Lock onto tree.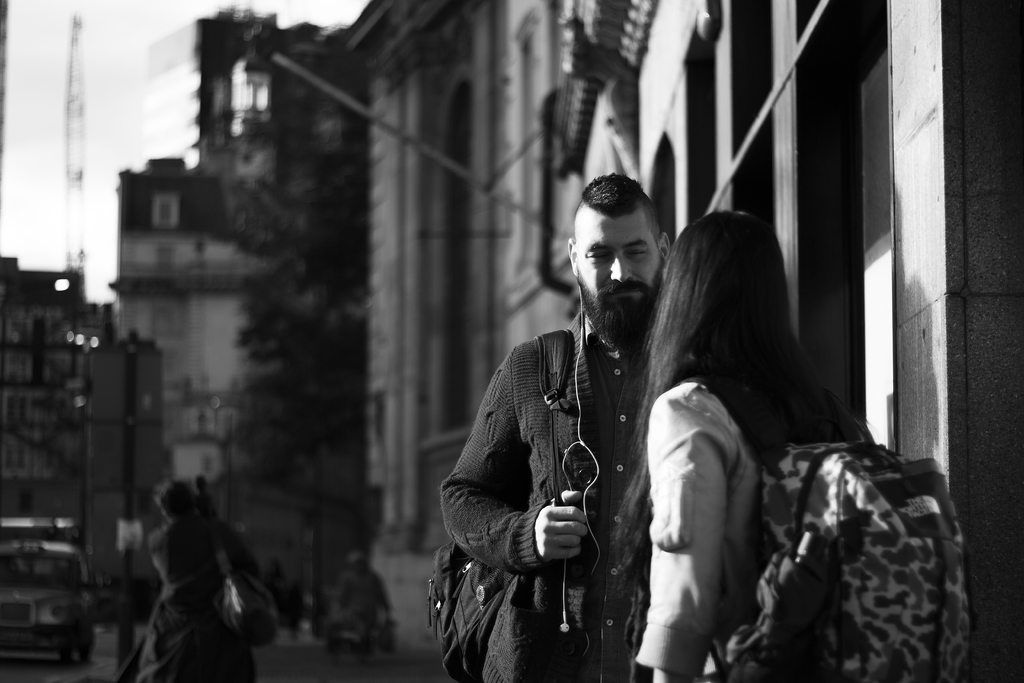
Locked: bbox=(229, 173, 358, 610).
